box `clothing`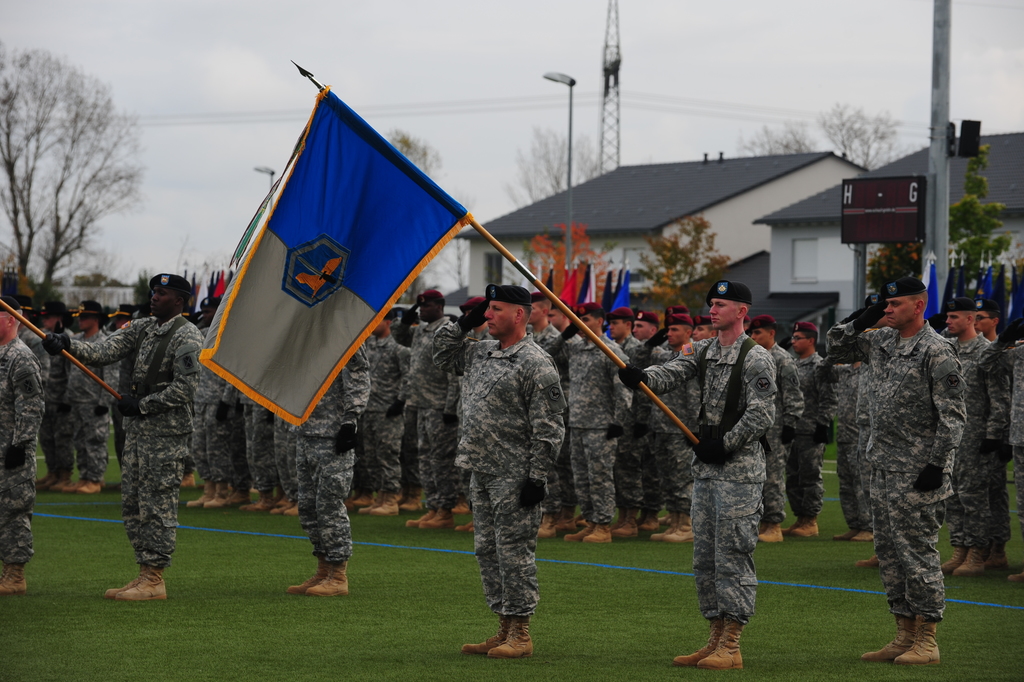
293:343:373:563
